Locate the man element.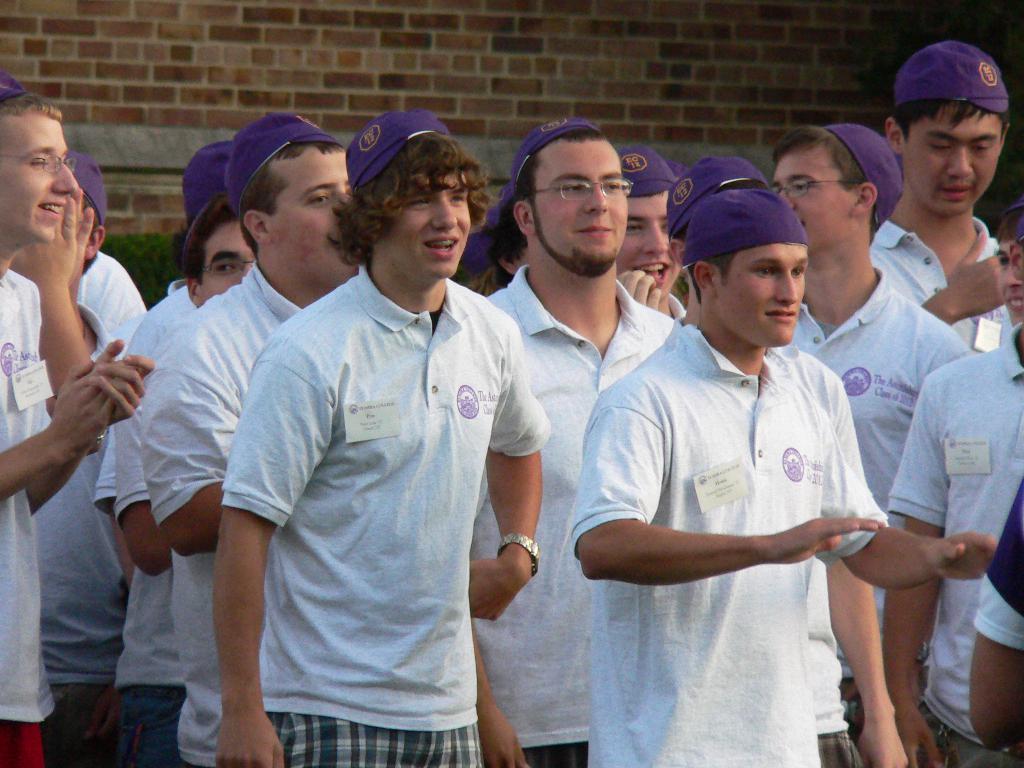
Element bbox: {"left": 771, "top": 127, "right": 970, "bottom": 736}.
